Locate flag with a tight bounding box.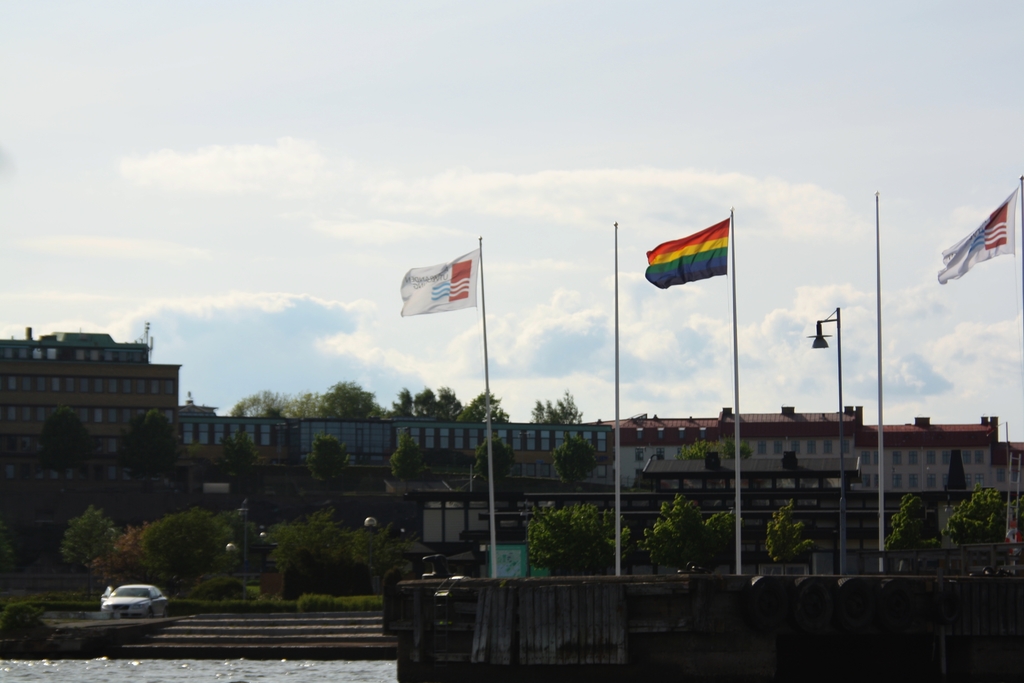
644:218:729:292.
